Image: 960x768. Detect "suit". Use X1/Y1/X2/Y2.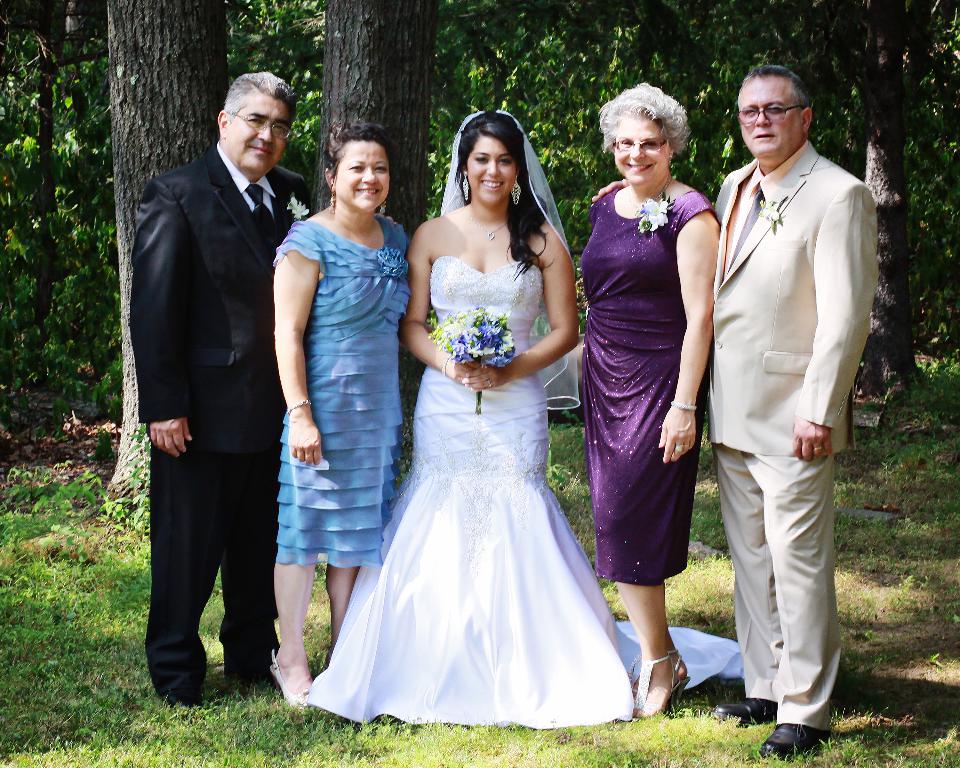
132/50/301/725.
